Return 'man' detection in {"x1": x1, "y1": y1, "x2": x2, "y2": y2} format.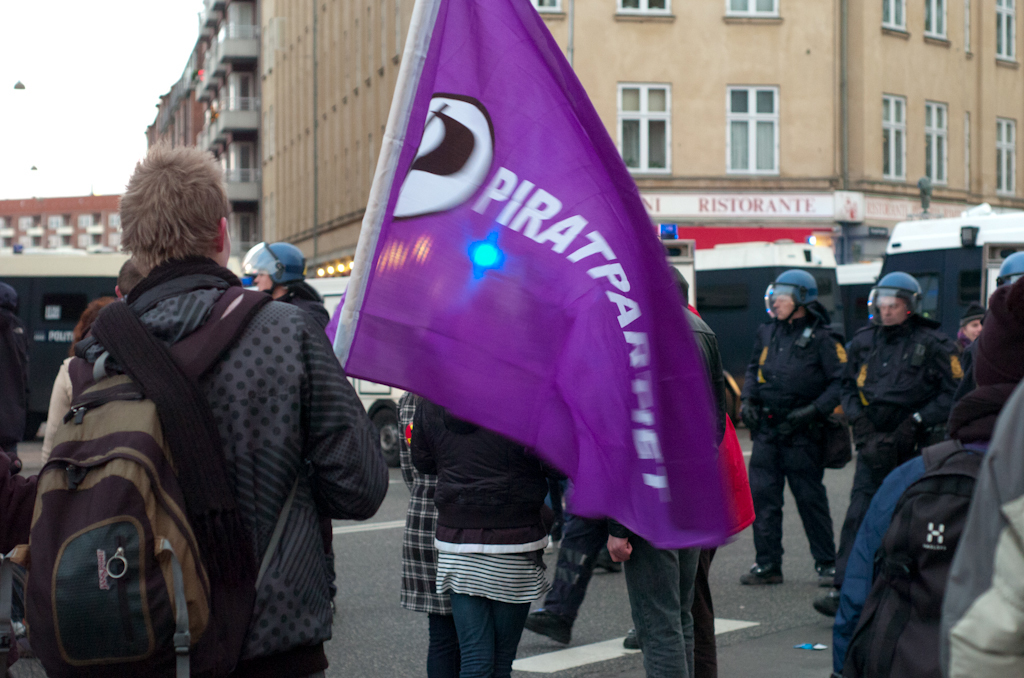
{"x1": 522, "y1": 514, "x2": 643, "y2": 647}.
